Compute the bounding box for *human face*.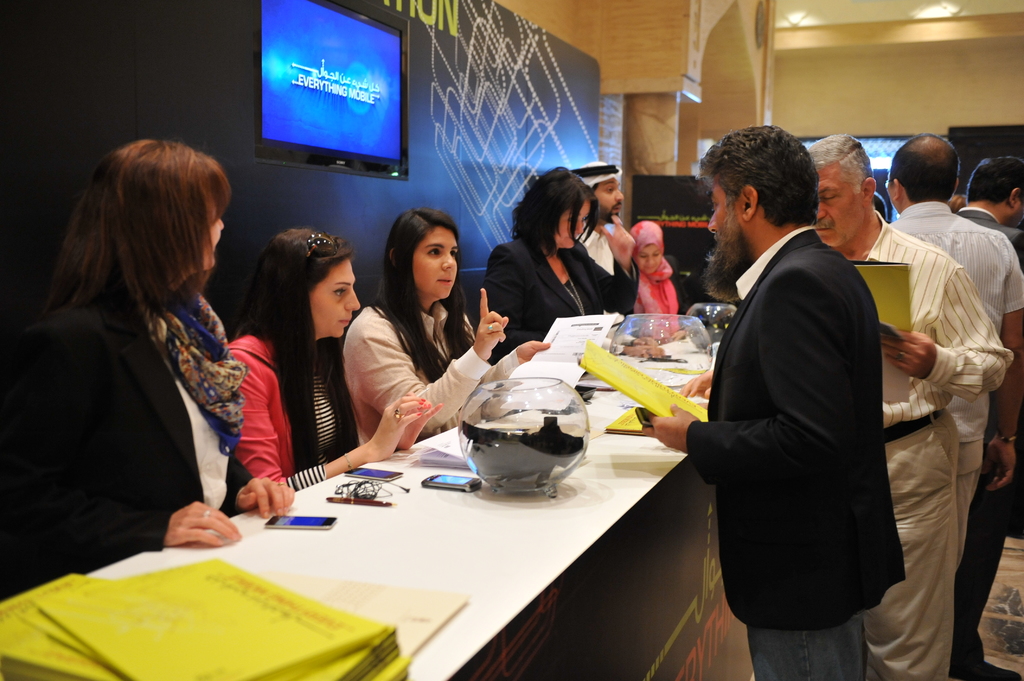
select_region(595, 178, 624, 223).
